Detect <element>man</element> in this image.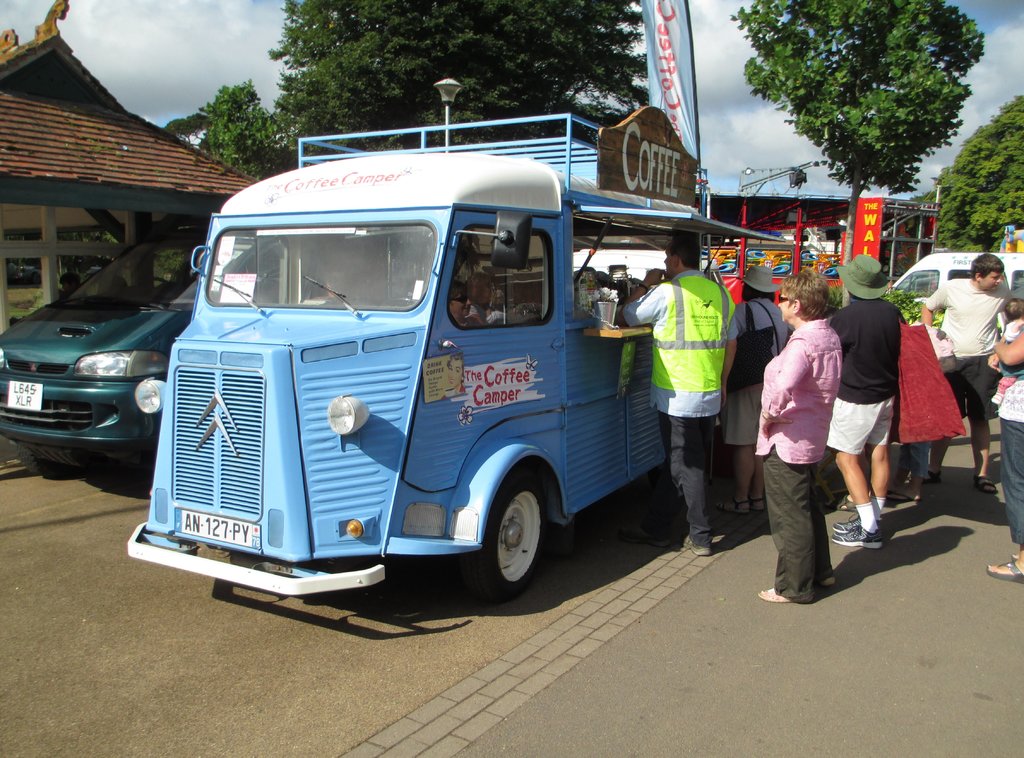
Detection: x1=712 y1=254 x2=804 y2=532.
